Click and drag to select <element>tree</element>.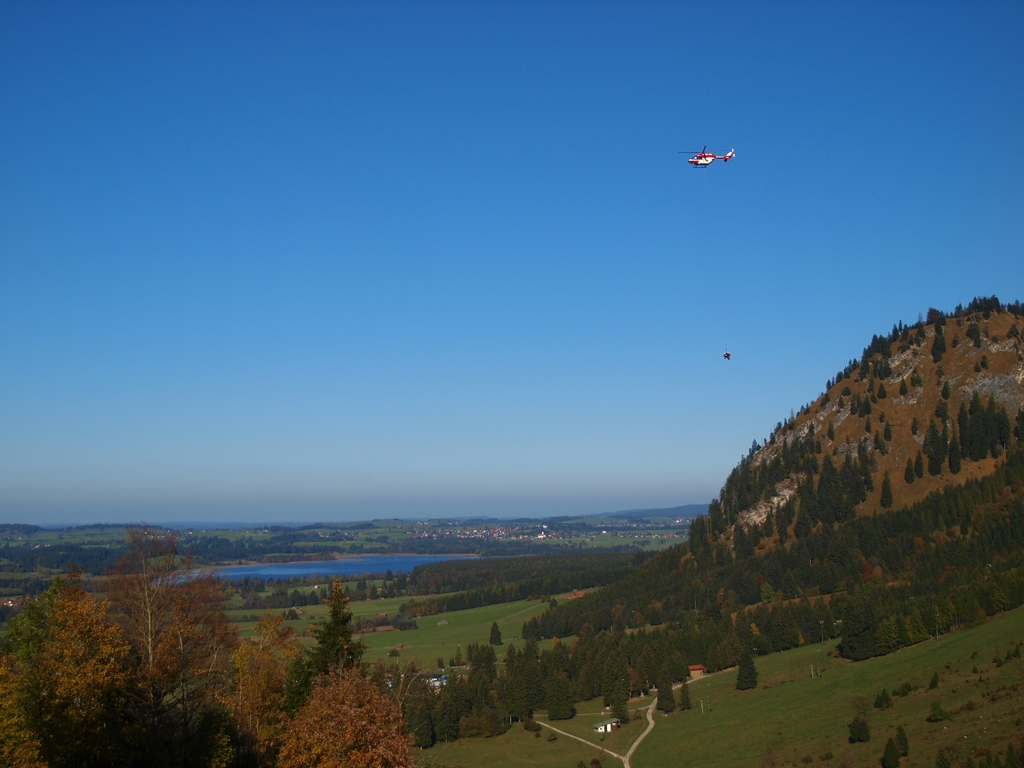
Selection: <bbox>735, 643, 760, 695</bbox>.
